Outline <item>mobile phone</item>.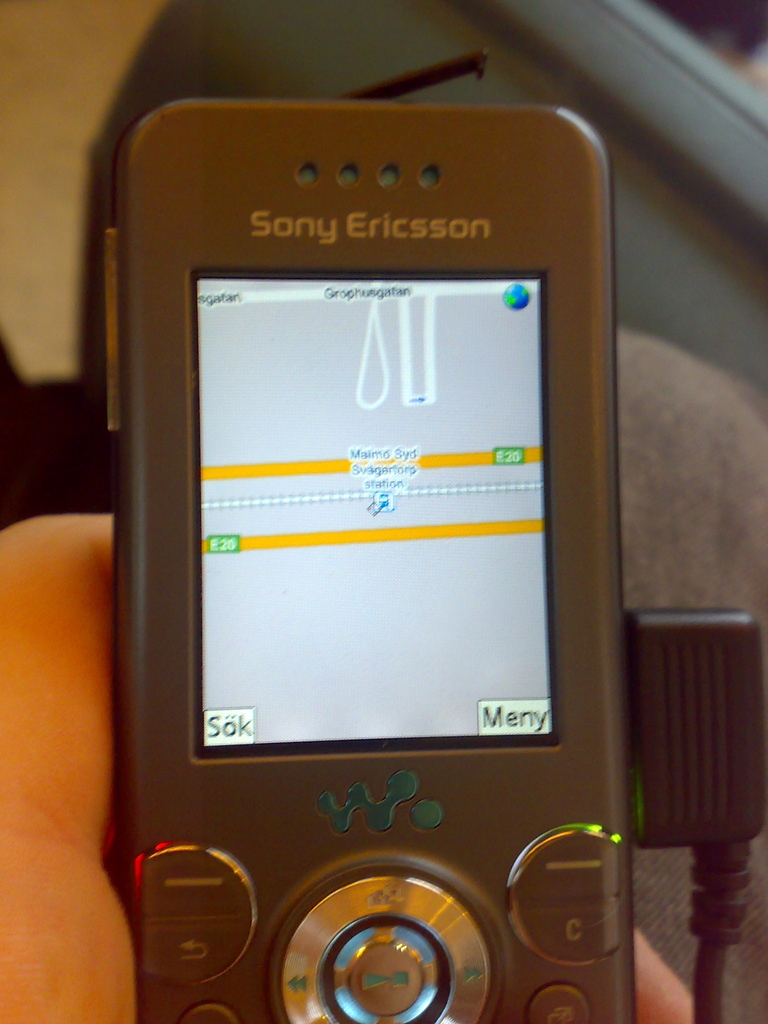
Outline: bbox=[79, 75, 684, 984].
